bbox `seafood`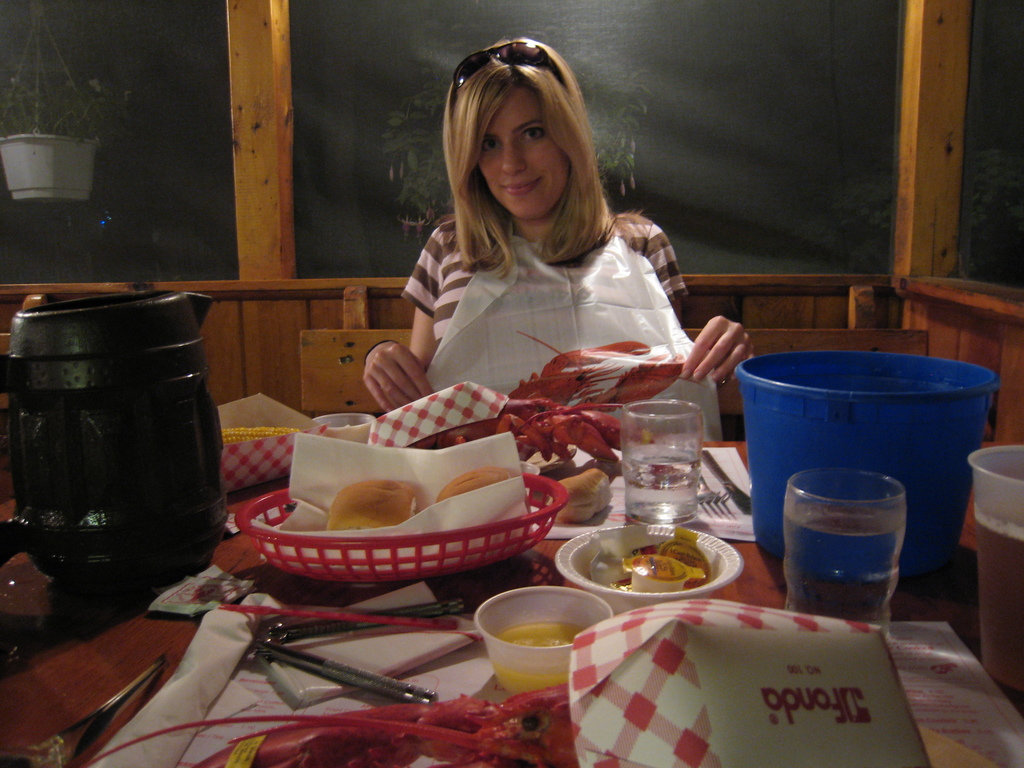
pyautogui.locateOnScreen(508, 332, 690, 412)
